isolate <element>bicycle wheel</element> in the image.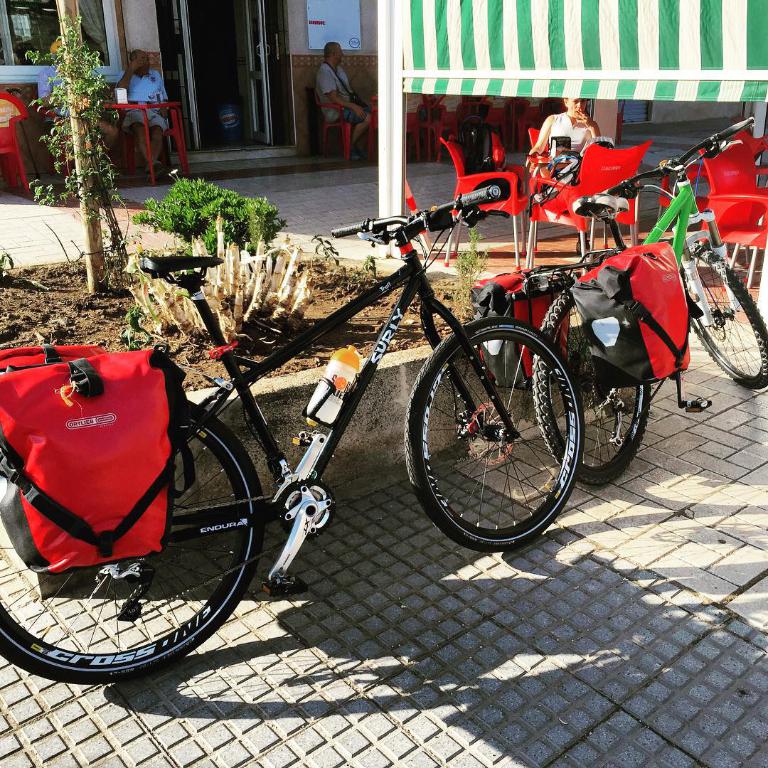
Isolated region: box=[0, 402, 258, 687].
